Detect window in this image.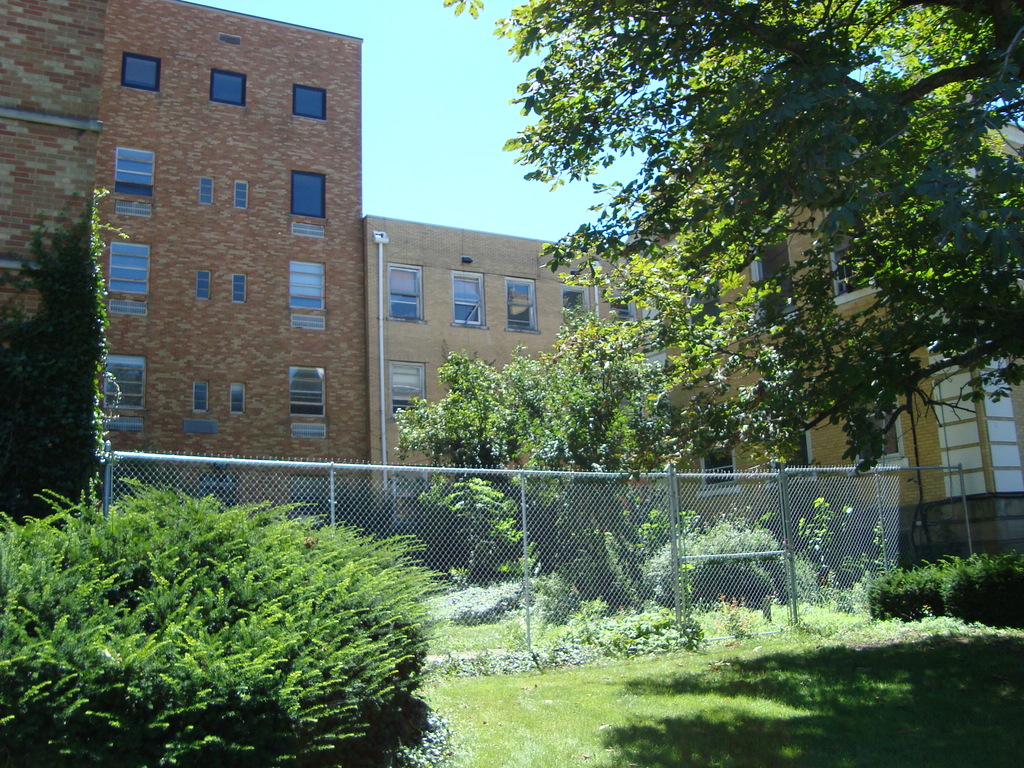
Detection: bbox=(190, 380, 210, 413).
